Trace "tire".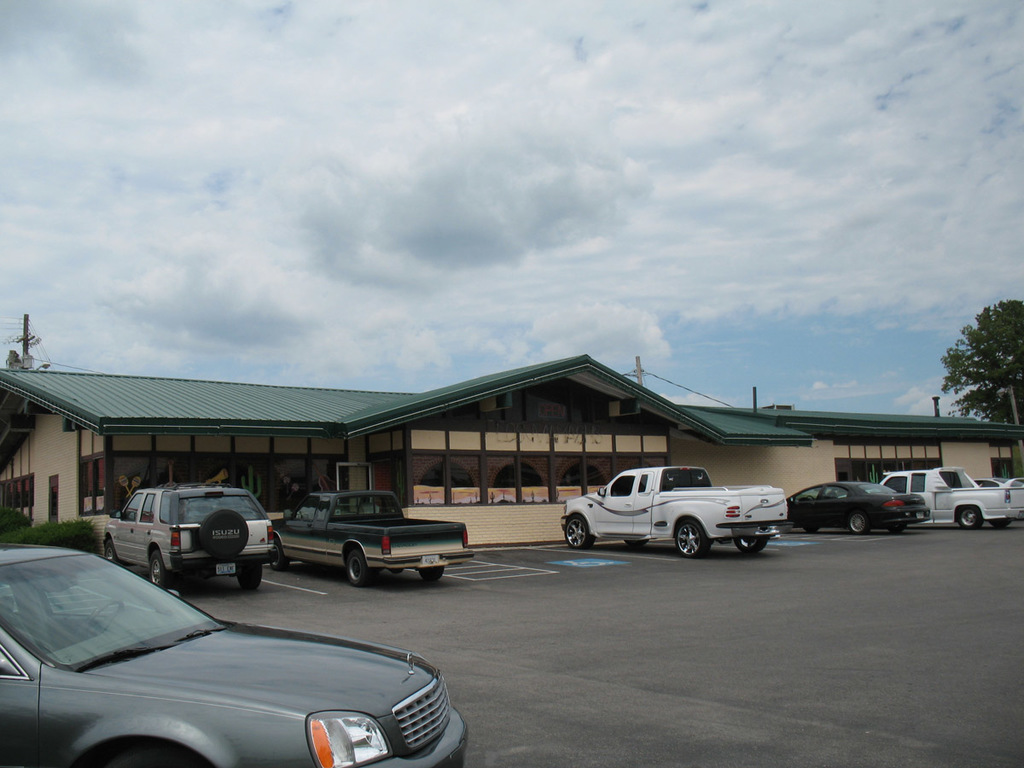
Traced to l=735, t=535, r=766, b=551.
